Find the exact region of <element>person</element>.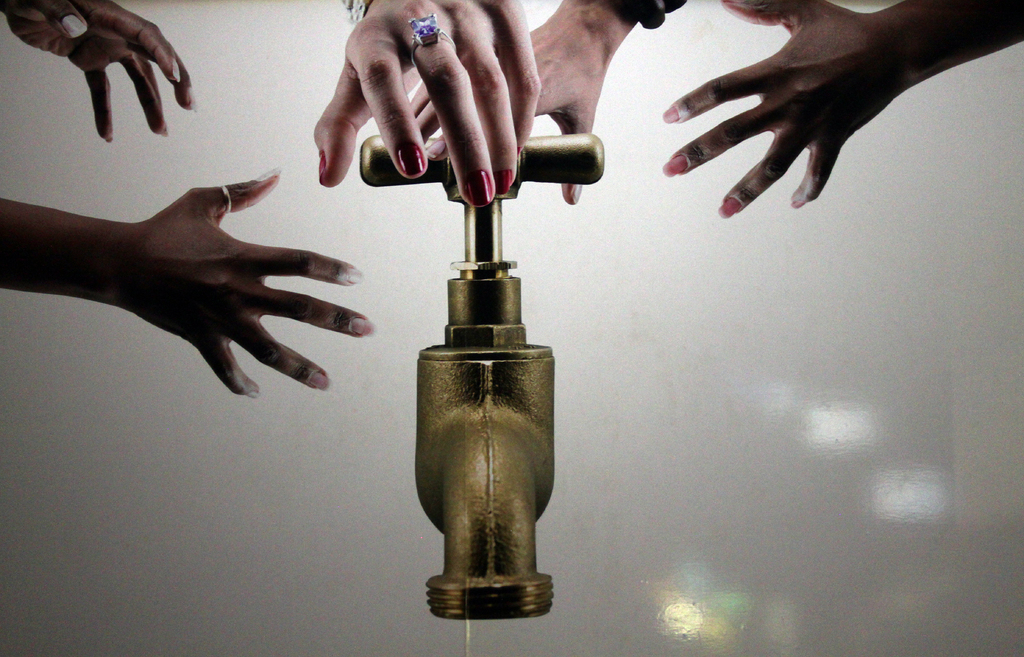
Exact region: [0,1,196,141].
